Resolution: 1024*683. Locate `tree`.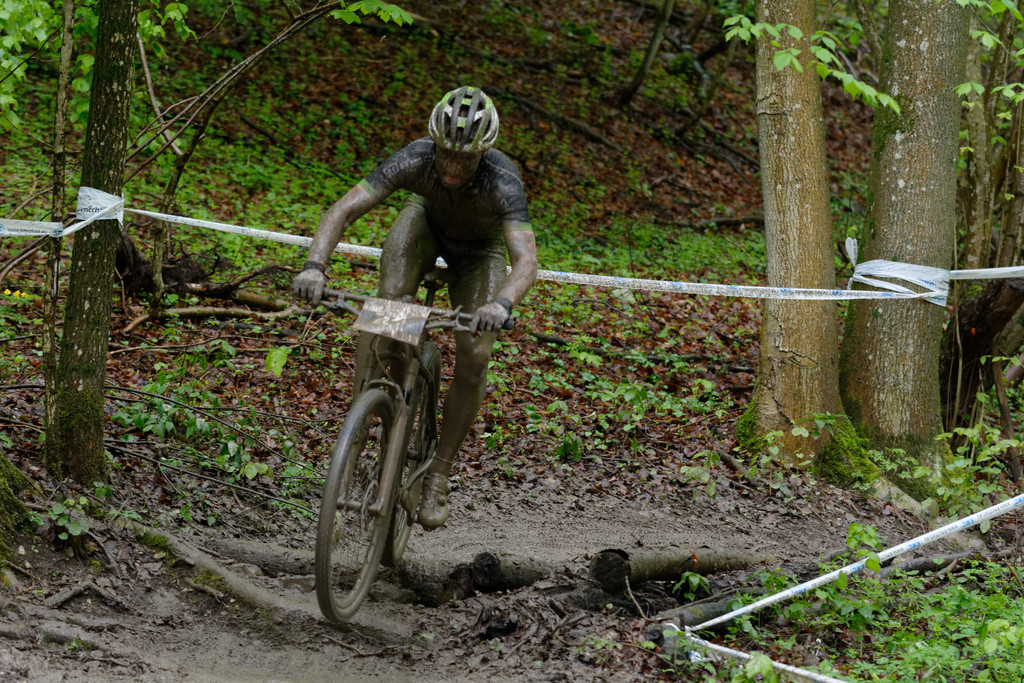
x1=52, y1=0, x2=420, y2=489.
